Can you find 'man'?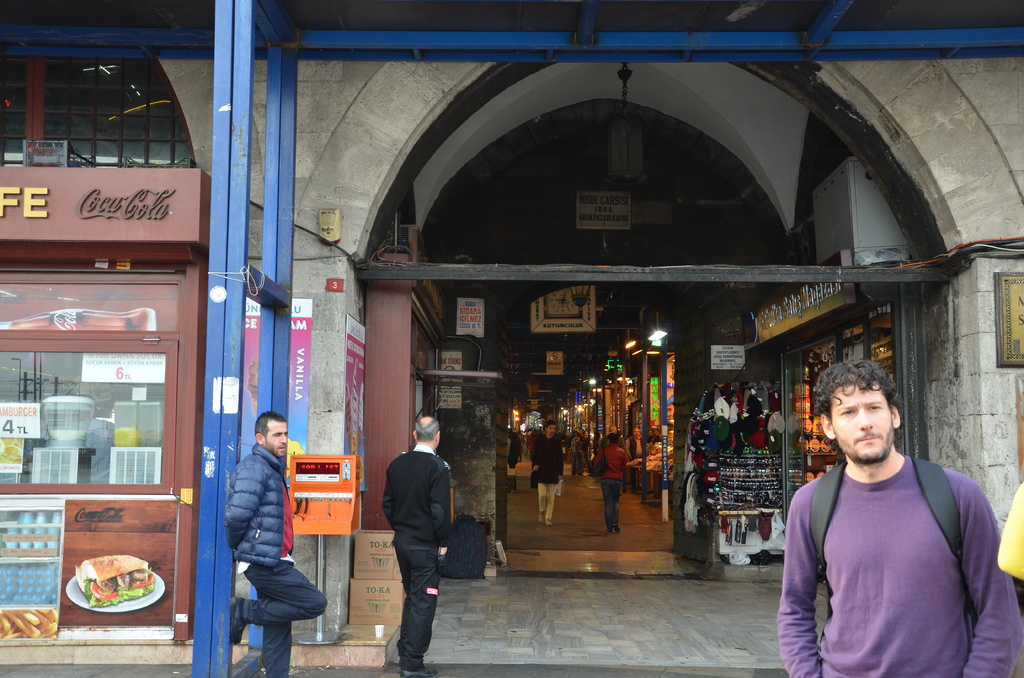
Yes, bounding box: bbox=(382, 412, 454, 677).
